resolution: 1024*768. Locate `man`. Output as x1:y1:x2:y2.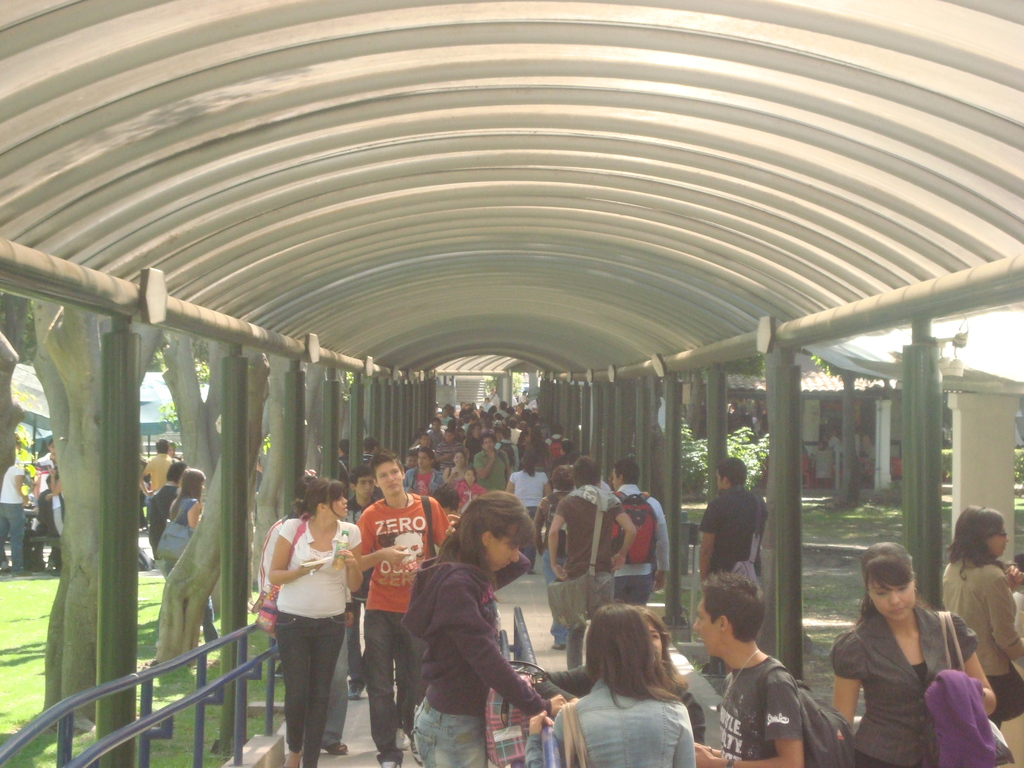
405:456:444:494.
